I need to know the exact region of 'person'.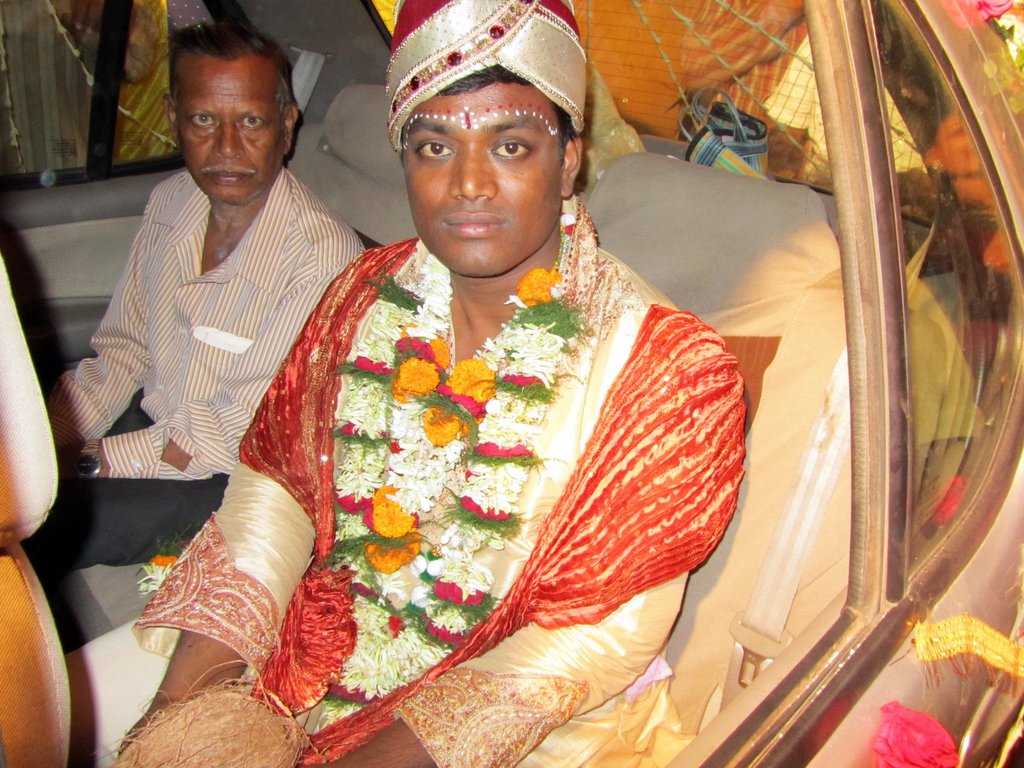
Region: BBox(27, 26, 365, 569).
